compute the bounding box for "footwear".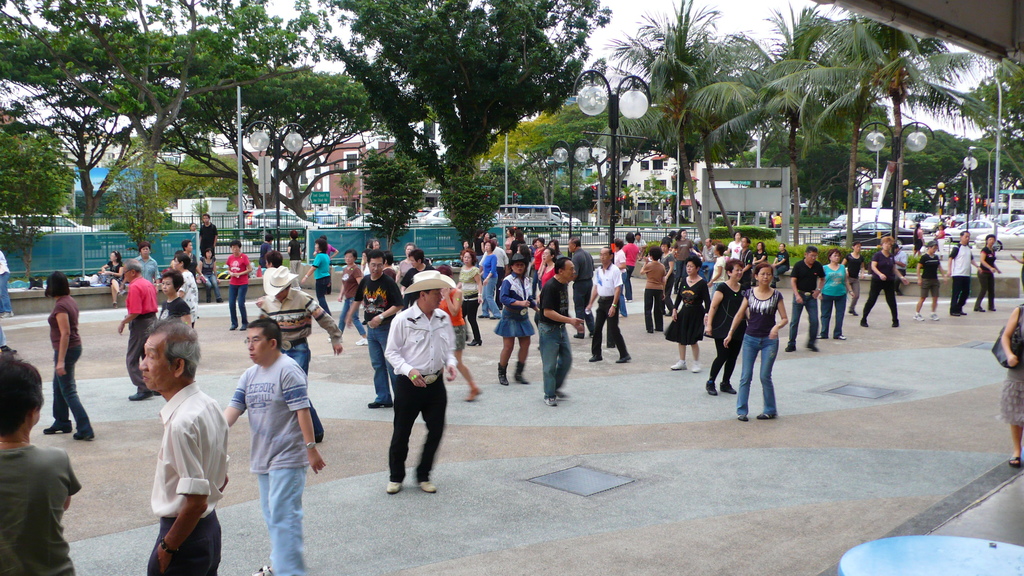
rect(129, 391, 160, 397).
